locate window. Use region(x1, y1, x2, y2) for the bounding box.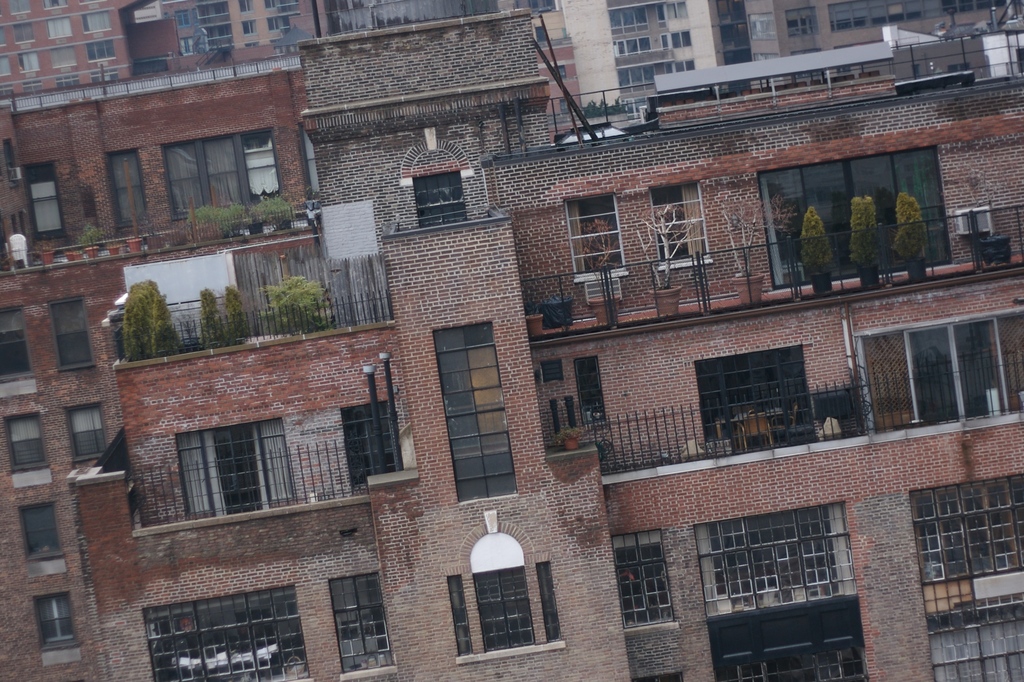
region(39, 303, 100, 363).
